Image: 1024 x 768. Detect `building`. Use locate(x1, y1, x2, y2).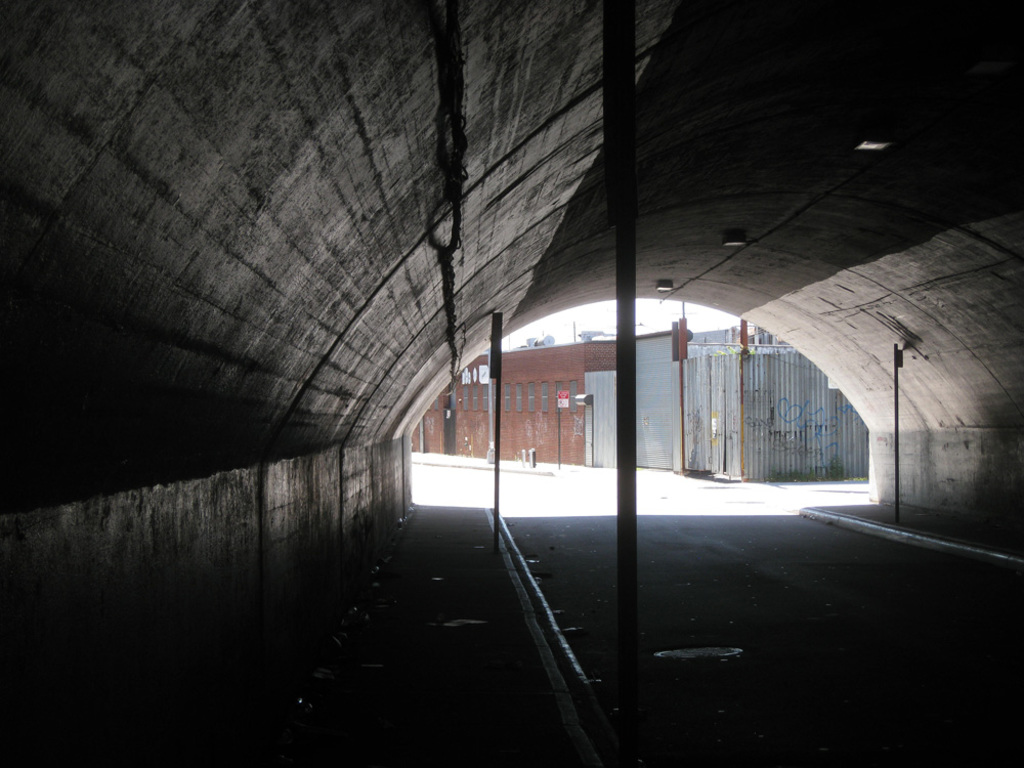
locate(393, 316, 872, 483).
